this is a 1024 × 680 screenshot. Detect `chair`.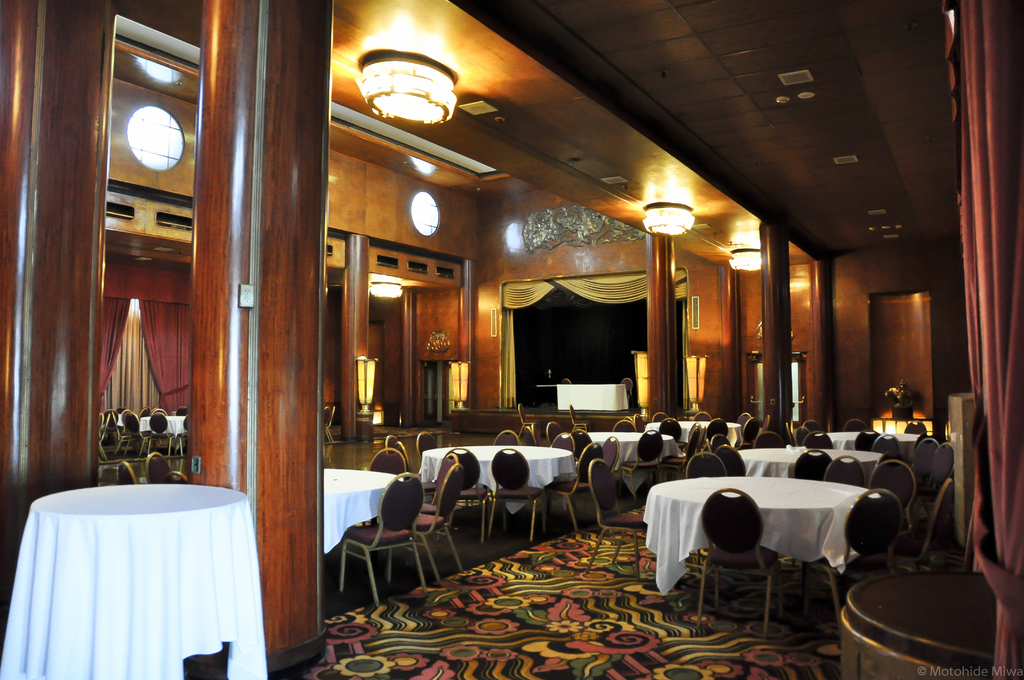
(387, 435, 404, 455).
